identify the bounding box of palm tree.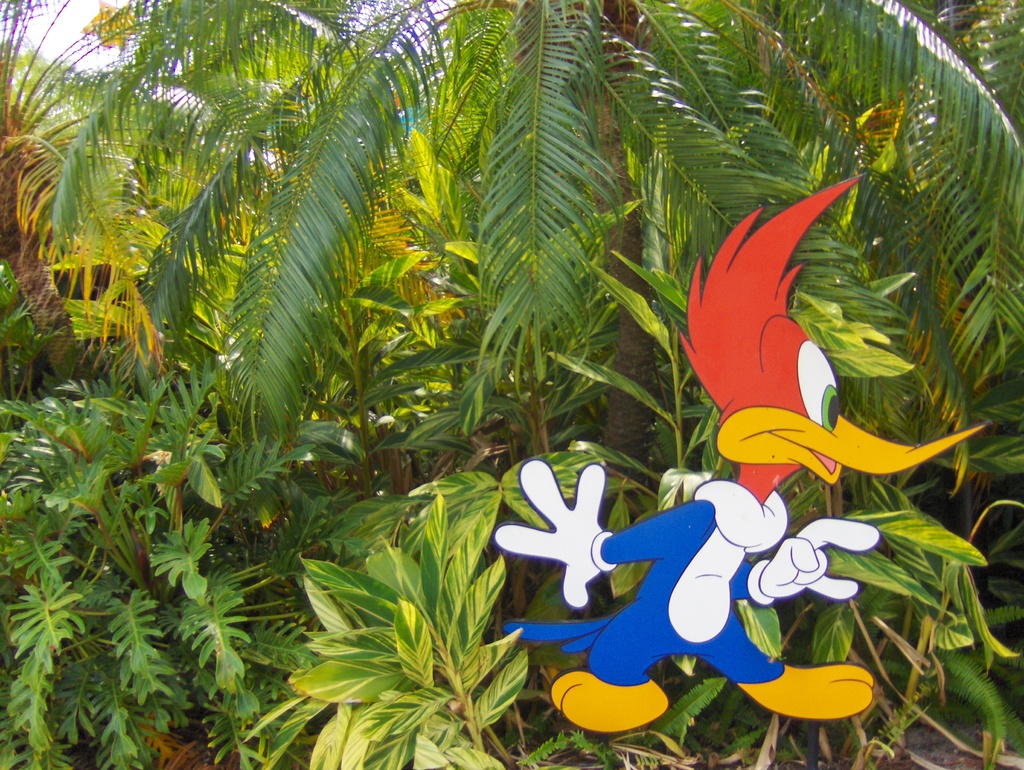
crop(61, 0, 1011, 603).
